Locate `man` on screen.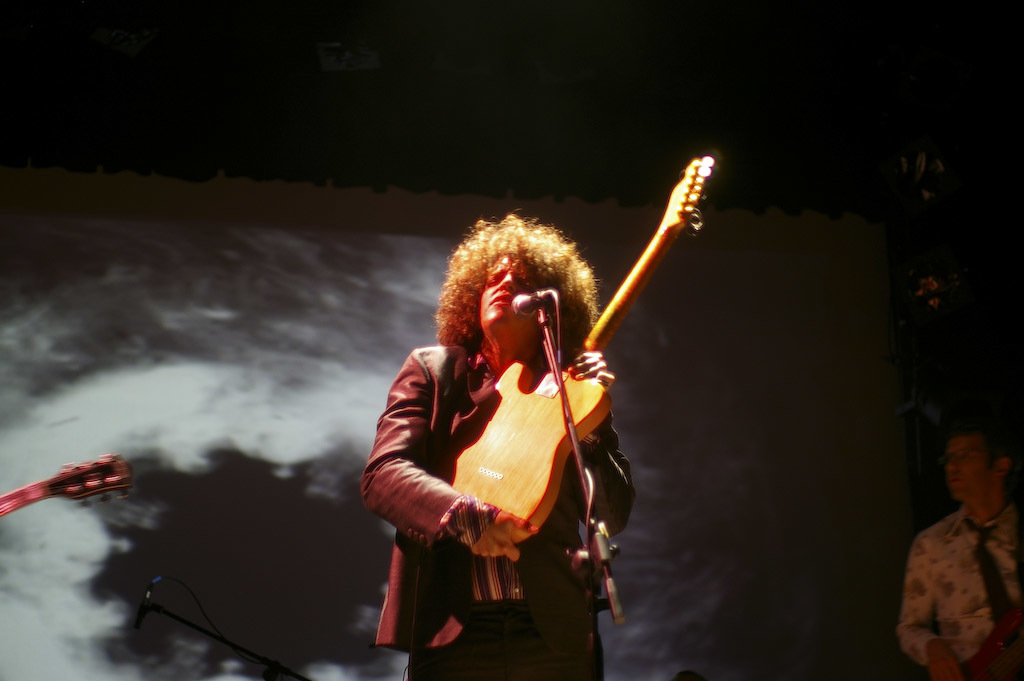
On screen at [left=356, top=210, right=643, bottom=680].
